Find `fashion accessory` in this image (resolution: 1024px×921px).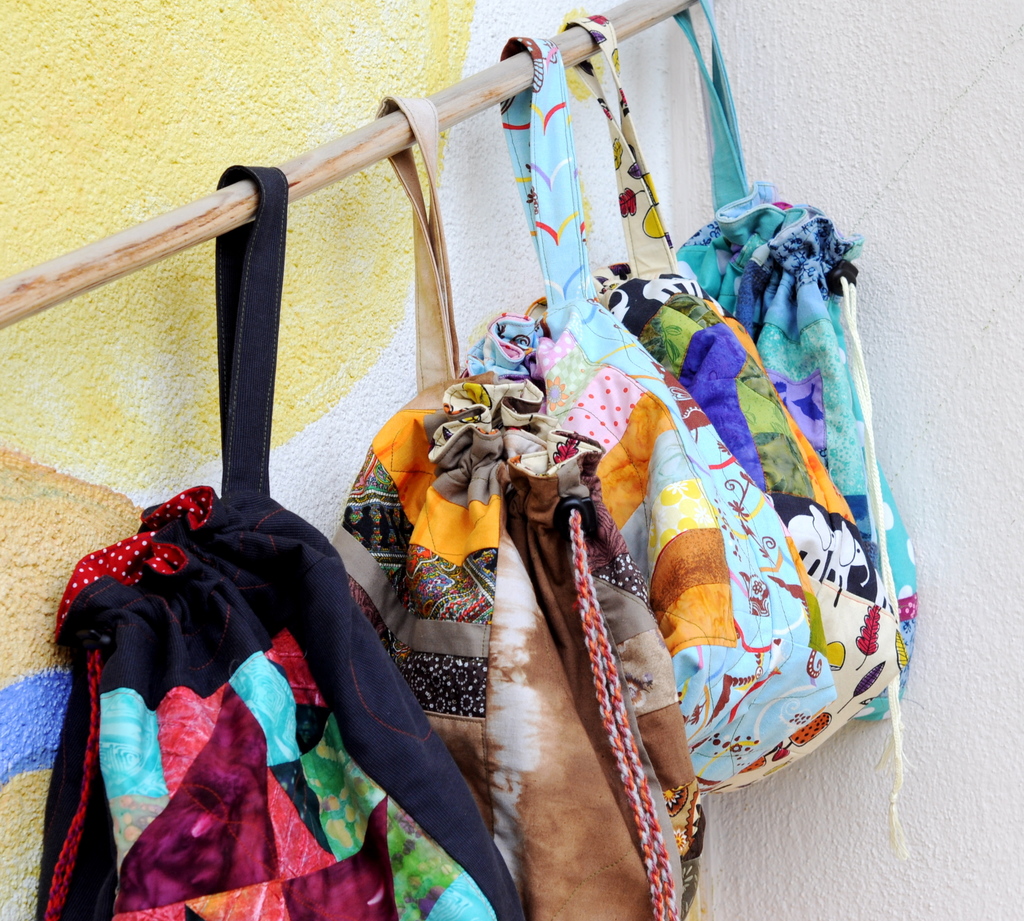
[678,10,922,727].
